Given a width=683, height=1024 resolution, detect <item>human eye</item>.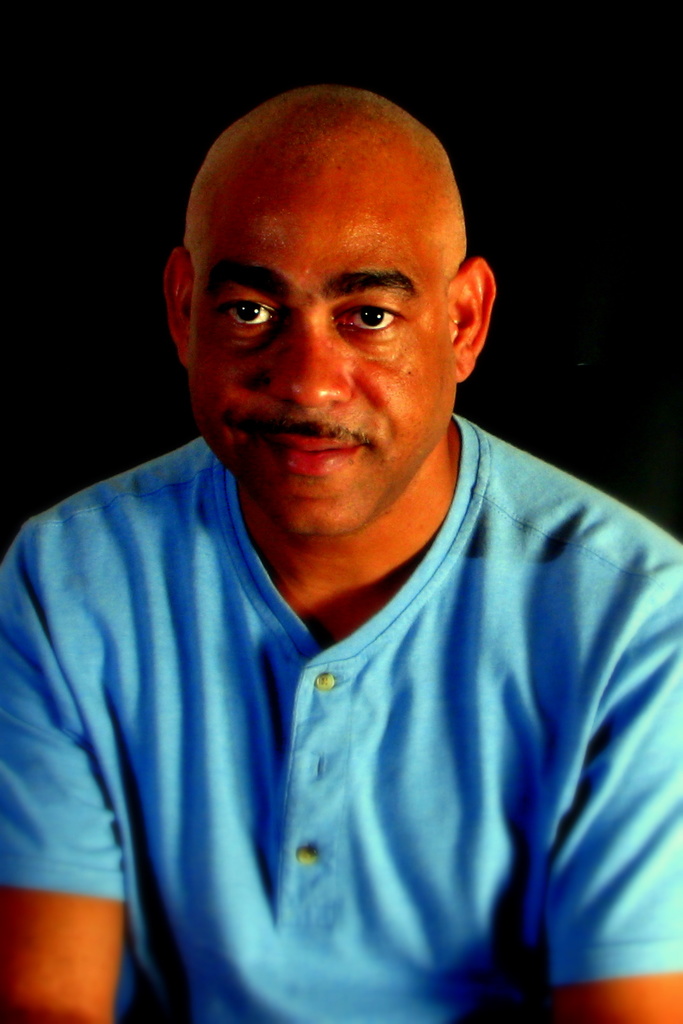
[217, 292, 278, 337].
